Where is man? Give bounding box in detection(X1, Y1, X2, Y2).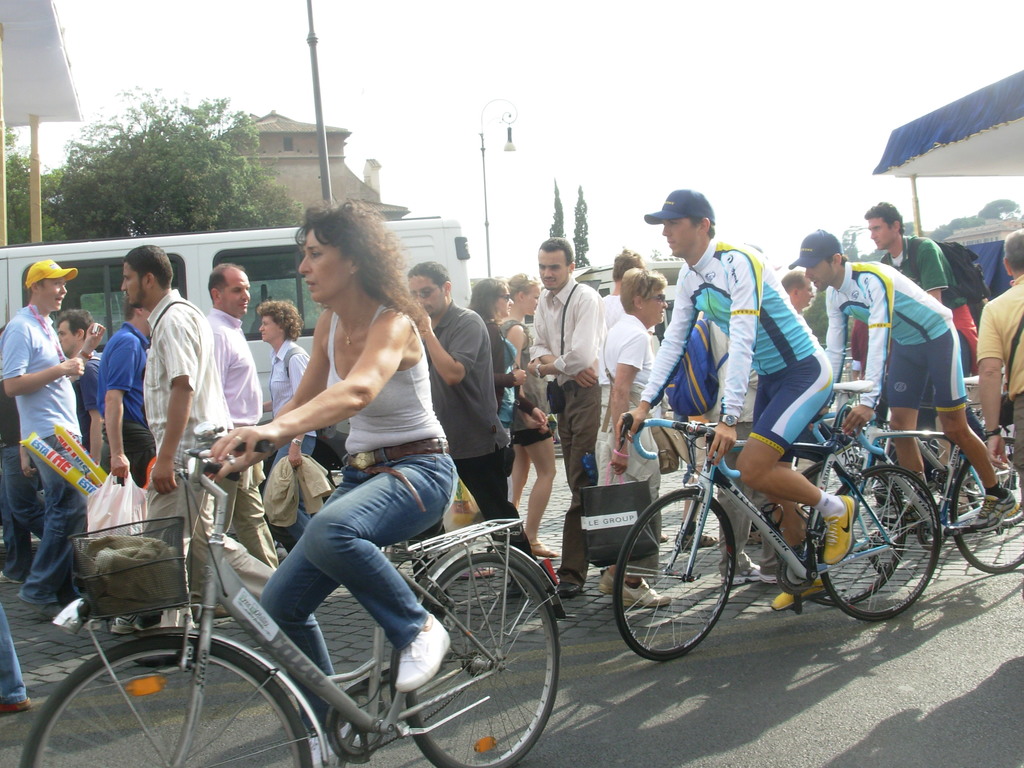
detection(972, 230, 1023, 509).
